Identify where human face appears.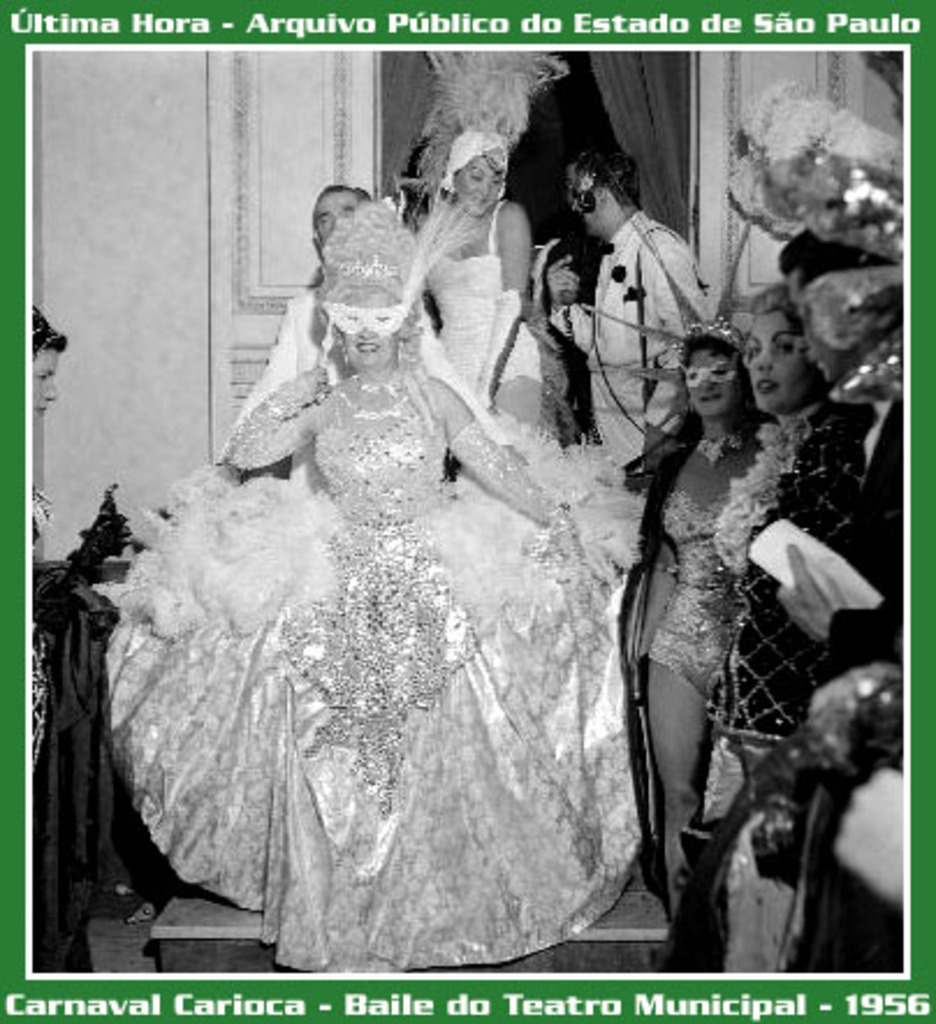
Appears at detection(315, 185, 366, 239).
